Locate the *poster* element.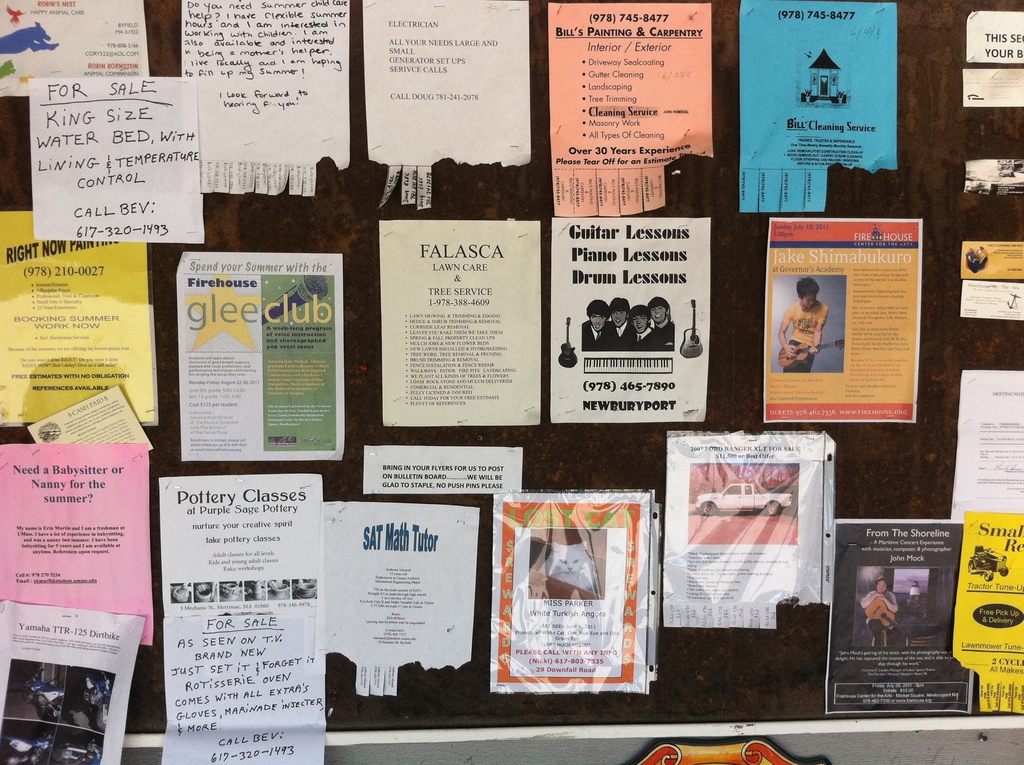
Element bbox: <box>162,612,330,764</box>.
